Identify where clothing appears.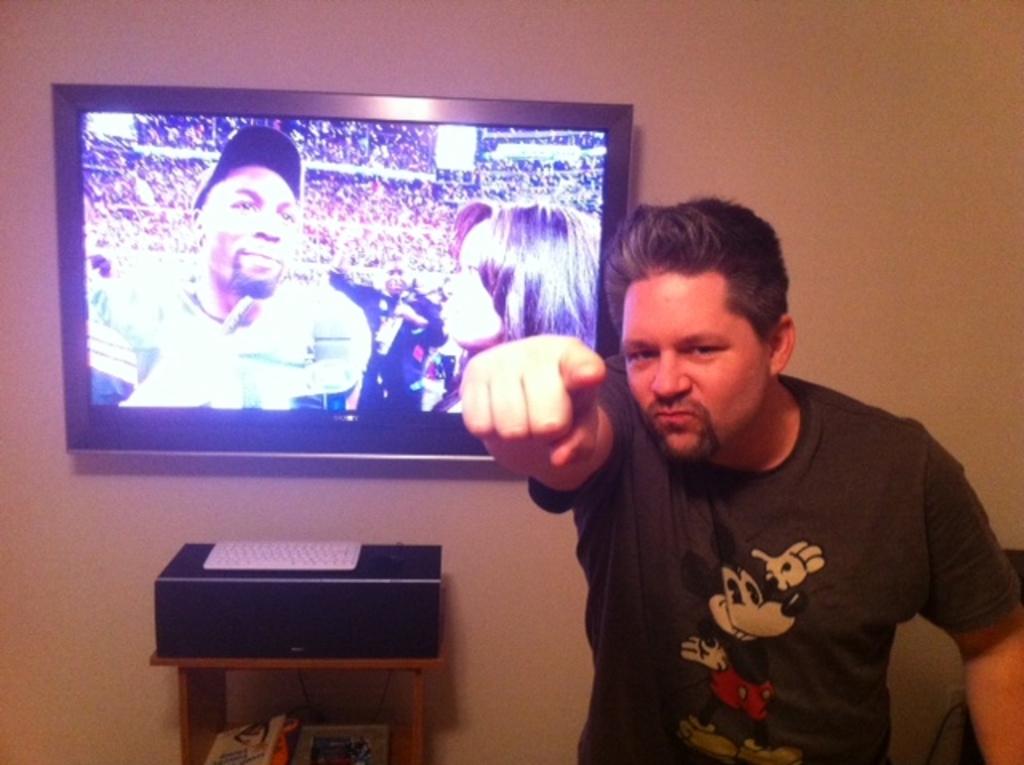
Appears at 325, 269, 450, 408.
